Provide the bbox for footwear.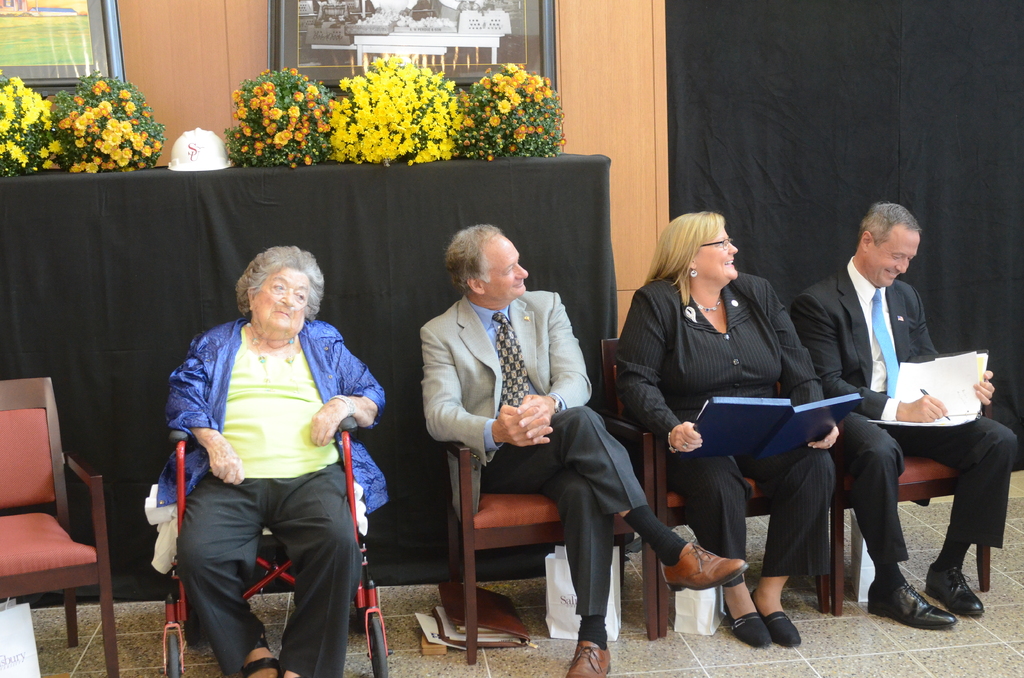
868/576/952/631.
